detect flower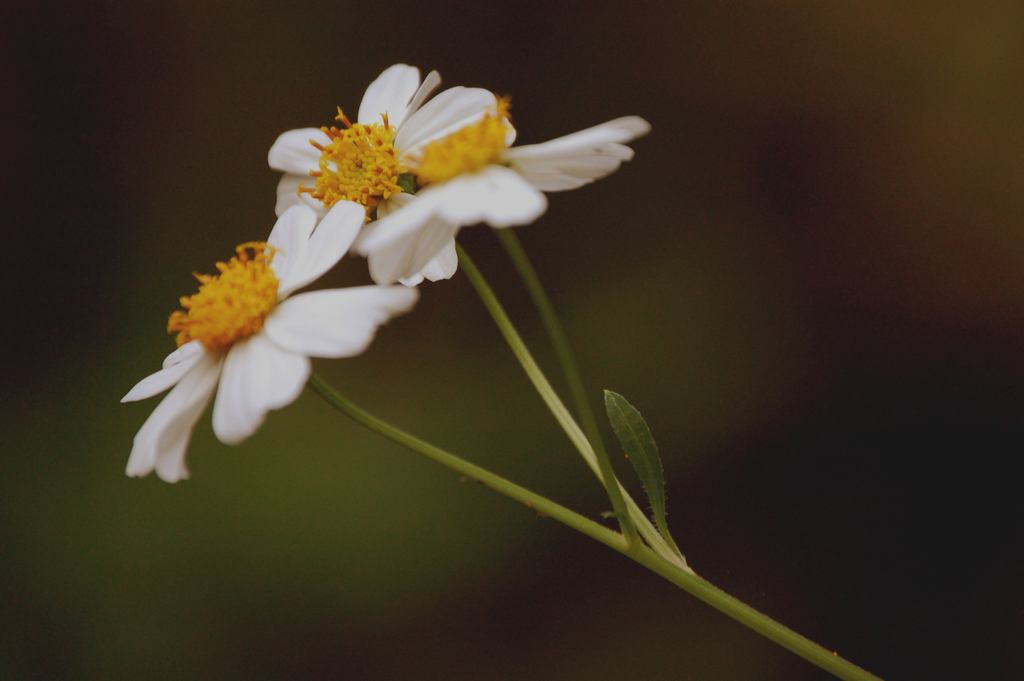
(273,63,511,218)
